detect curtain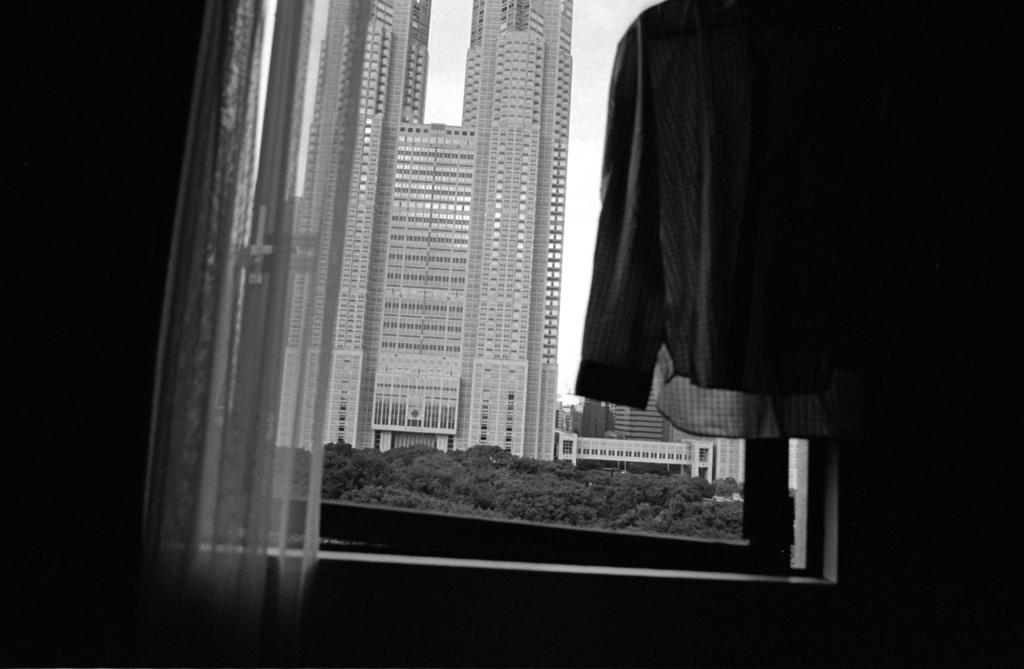
Rect(127, 0, 390, 668)
